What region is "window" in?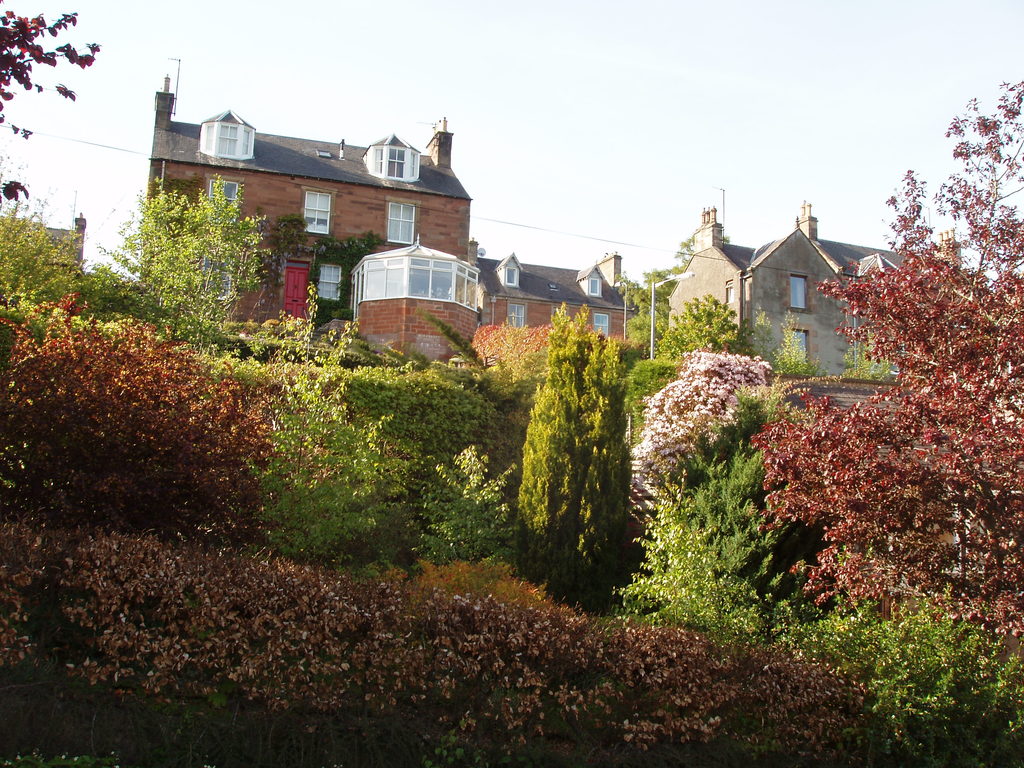
bbox=[789, 330, 805, 361].
